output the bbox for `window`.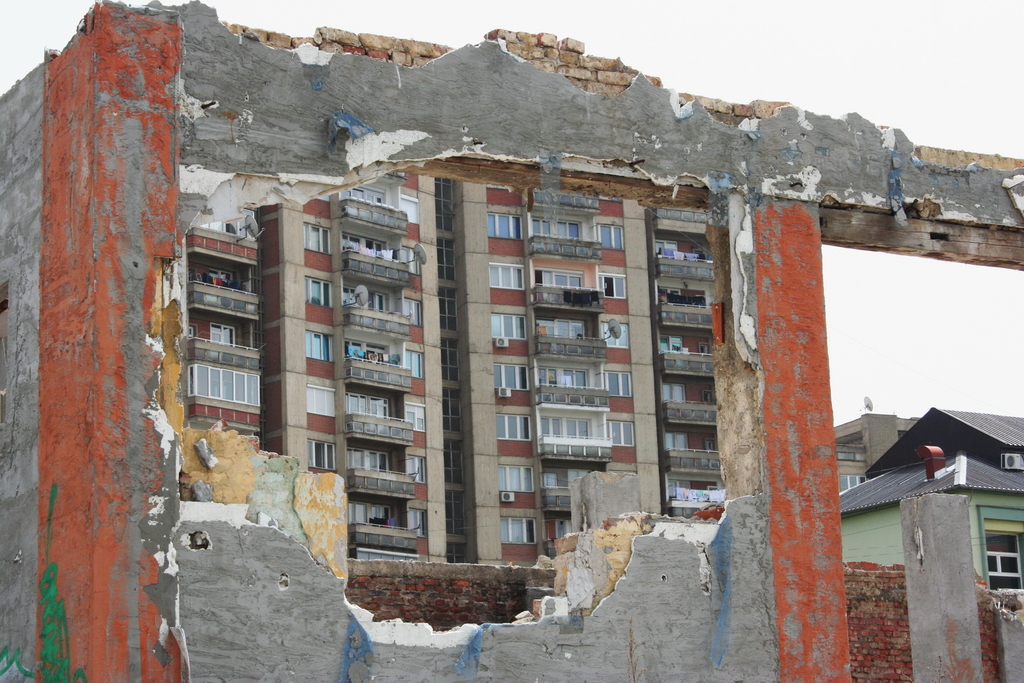
rect(302, 276, 331, 312).
